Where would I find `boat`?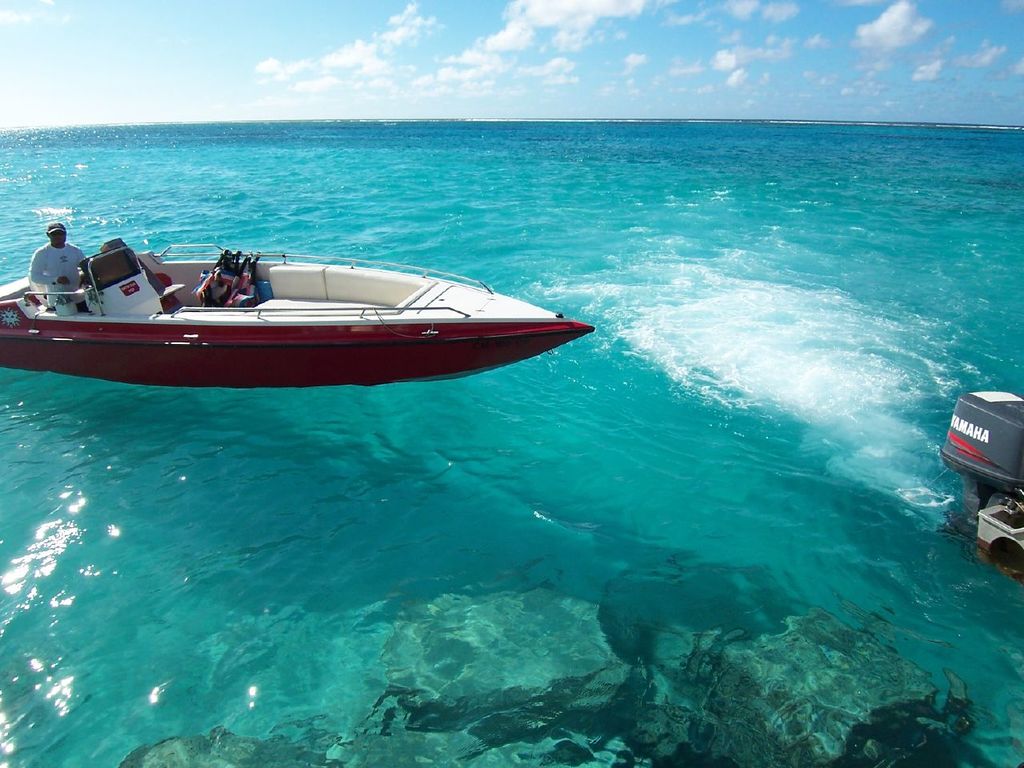
At <box>0,221,599,392</box>.
